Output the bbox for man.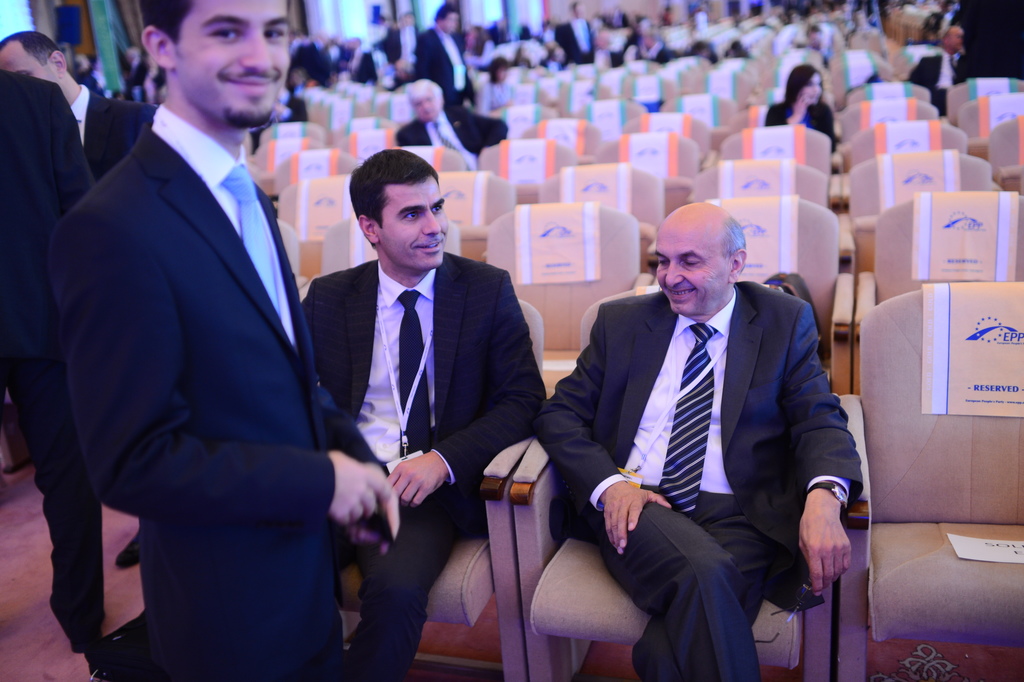
l=548, t=188, r=868, b=666.
